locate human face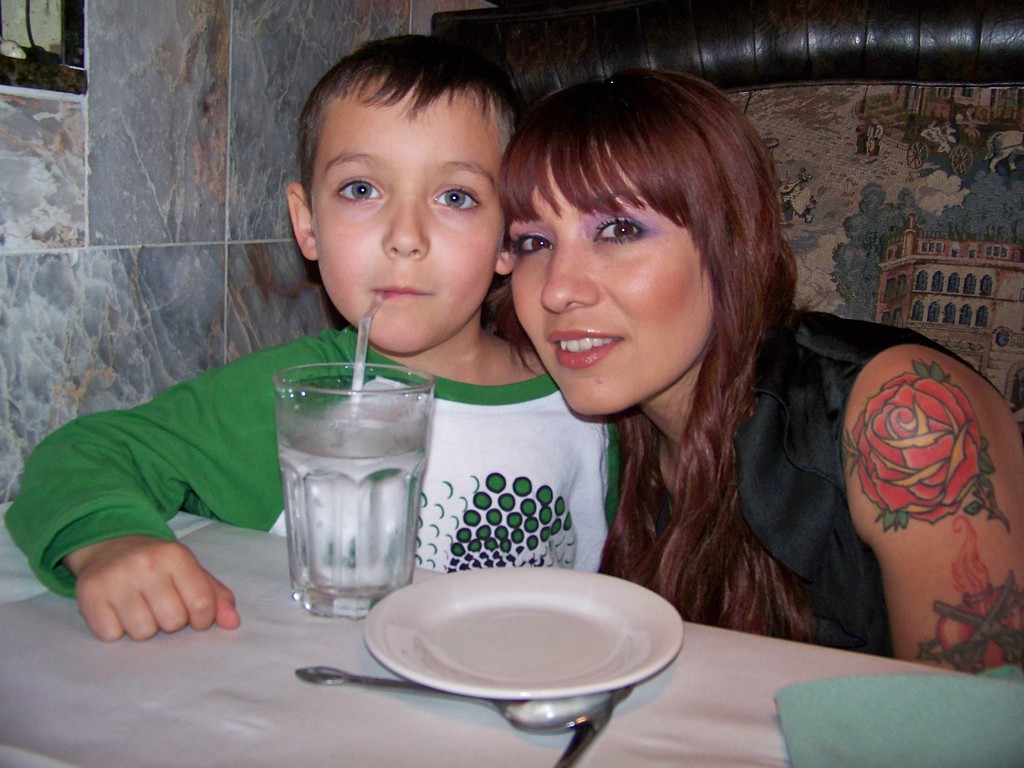
l=504, t=140, r=714, b=415
